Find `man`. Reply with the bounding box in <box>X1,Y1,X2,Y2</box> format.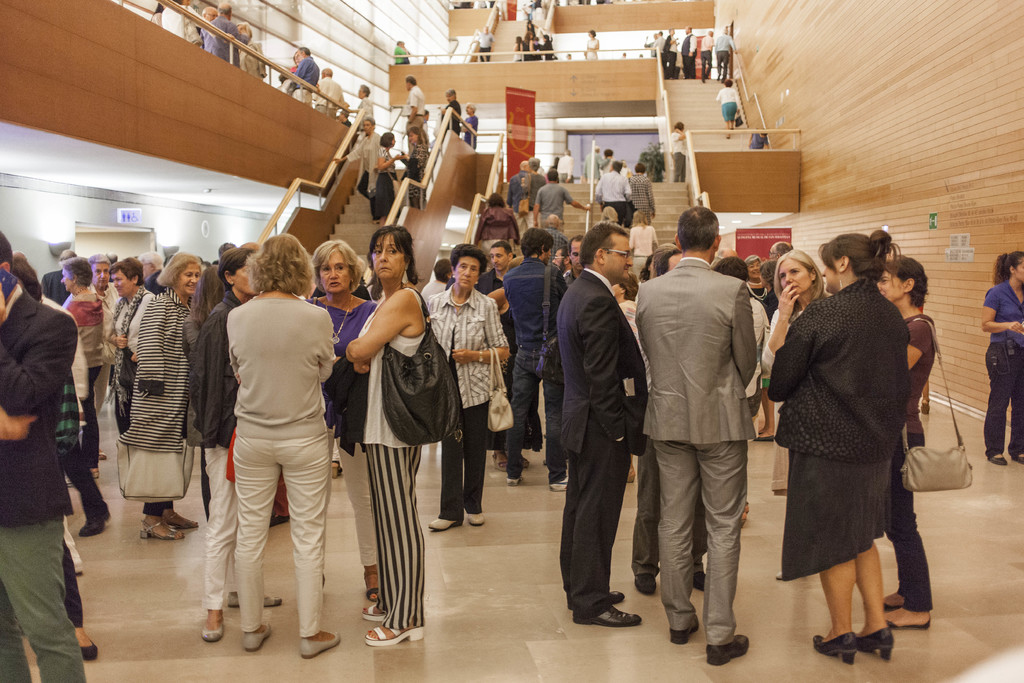
<box>334,119,378,200</box>.
